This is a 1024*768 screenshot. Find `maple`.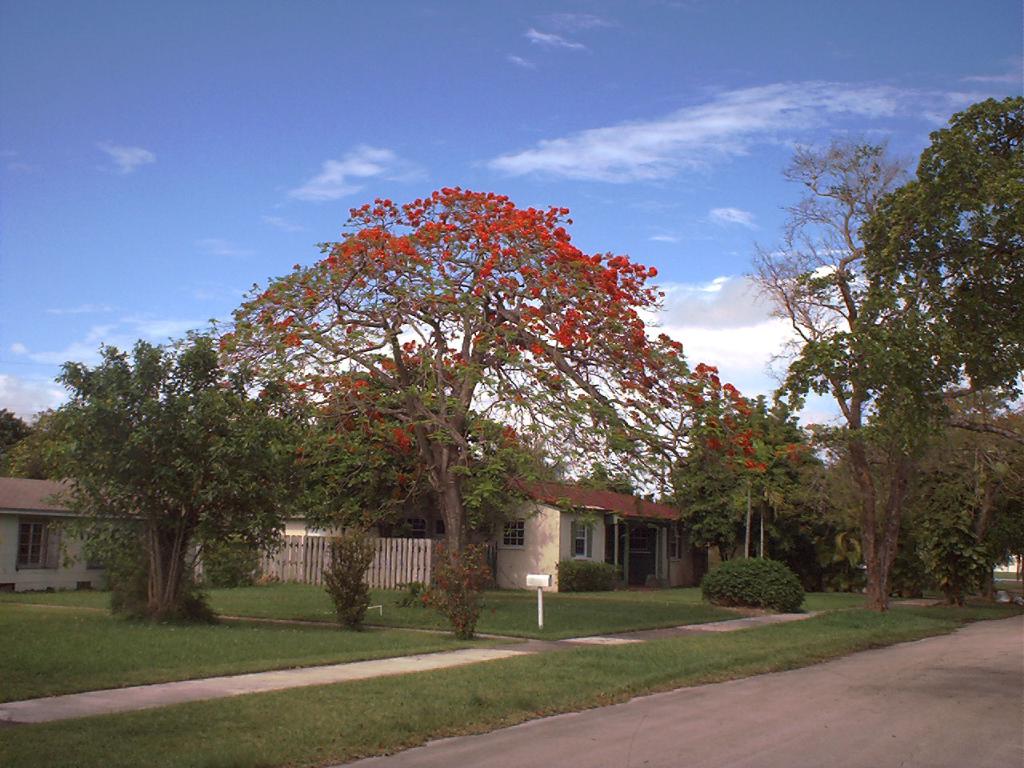
Bounding box: <box>219,178,769,592</box>.
